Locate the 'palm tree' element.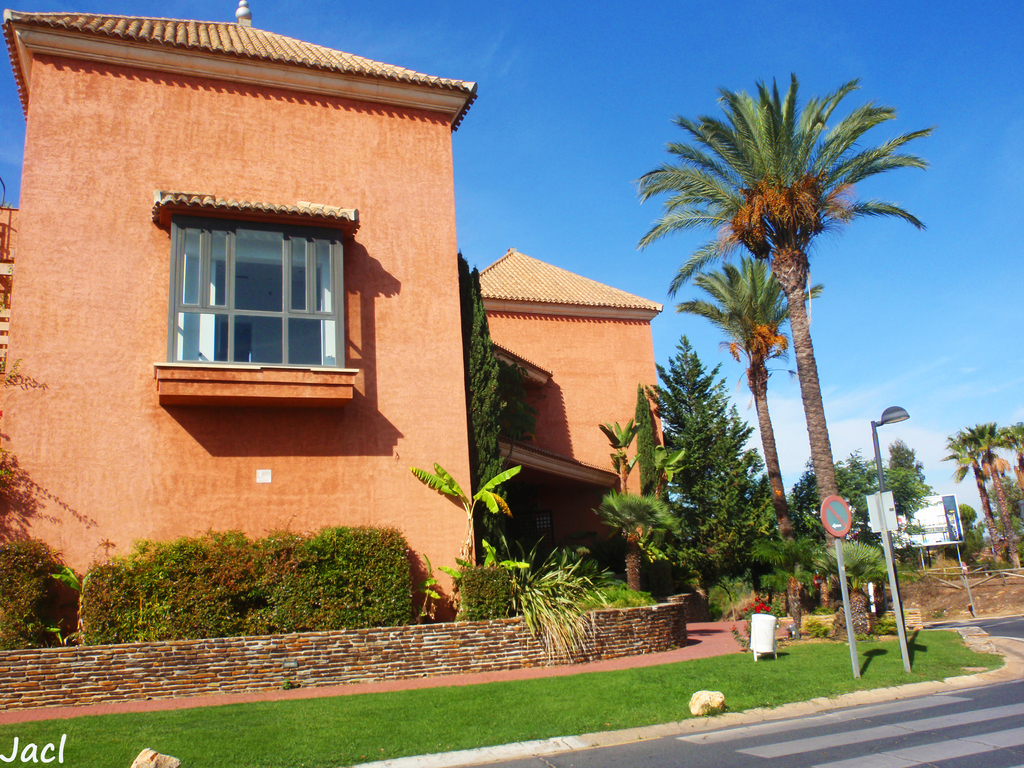
Element bbox: Rect(628, 70, 932, 614).
